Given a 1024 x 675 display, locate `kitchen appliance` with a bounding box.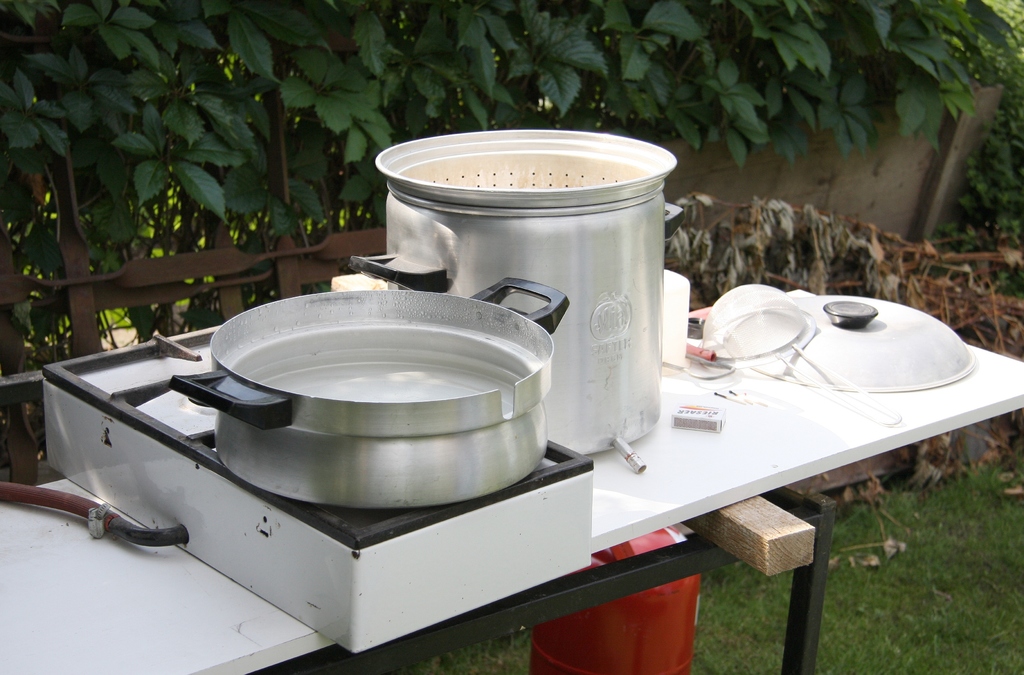
Located: [x1=37, y1=256, x2=598, y2=658].
